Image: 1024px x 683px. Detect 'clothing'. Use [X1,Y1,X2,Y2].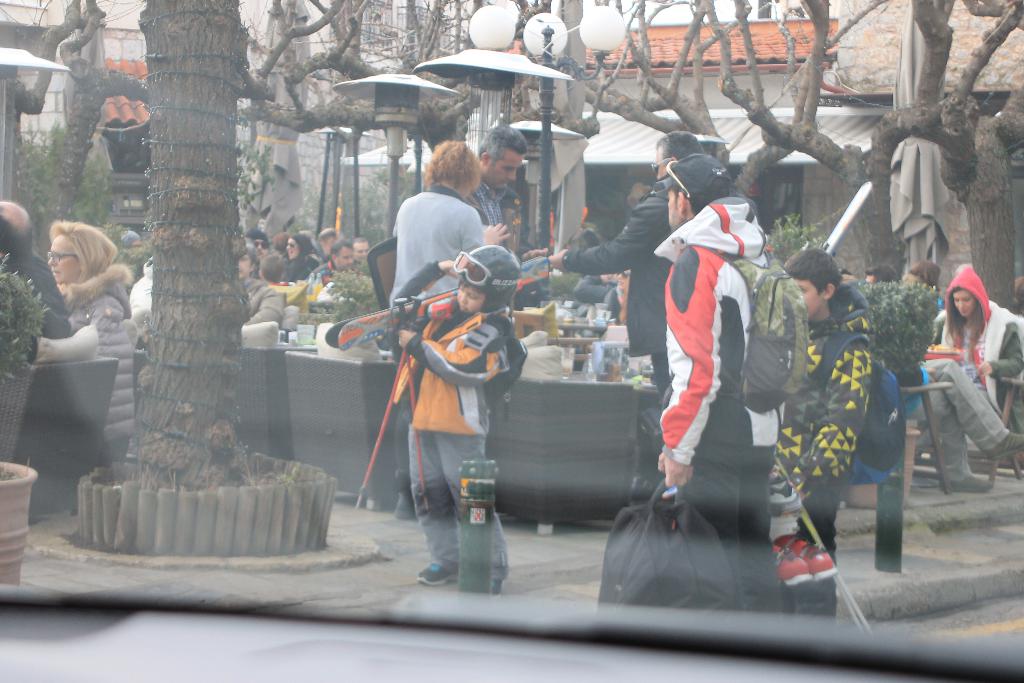
[932,263,1023,418].
